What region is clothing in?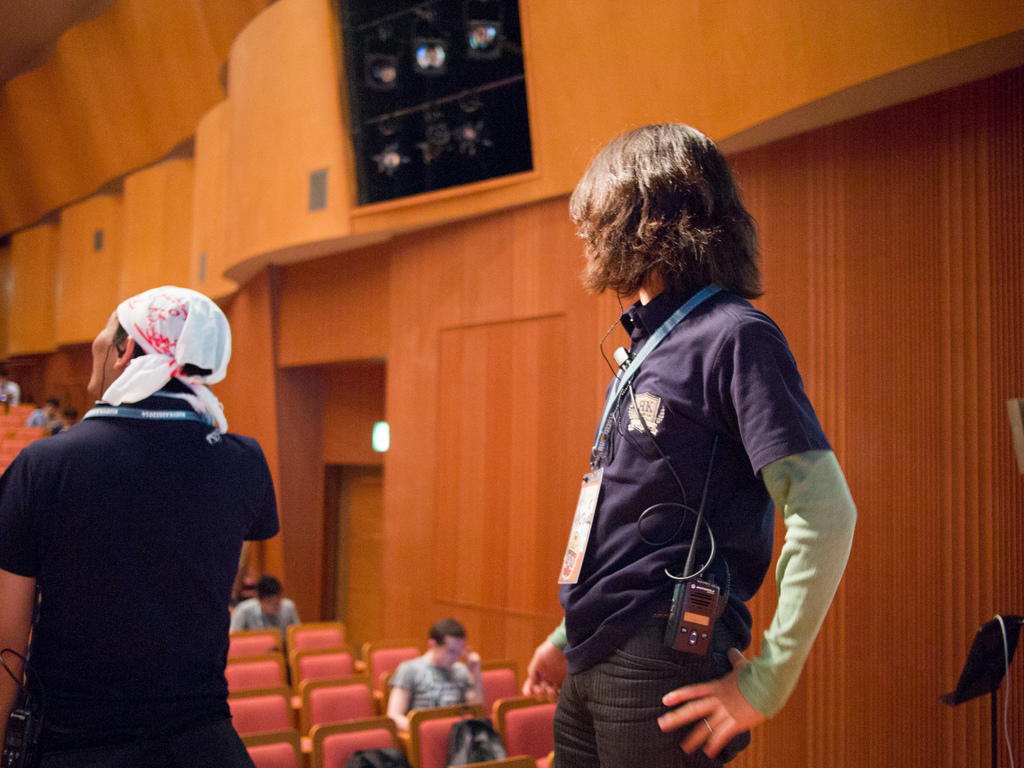
{"left": 386, "top": 652, "right": 473, "bottom": 717}.
